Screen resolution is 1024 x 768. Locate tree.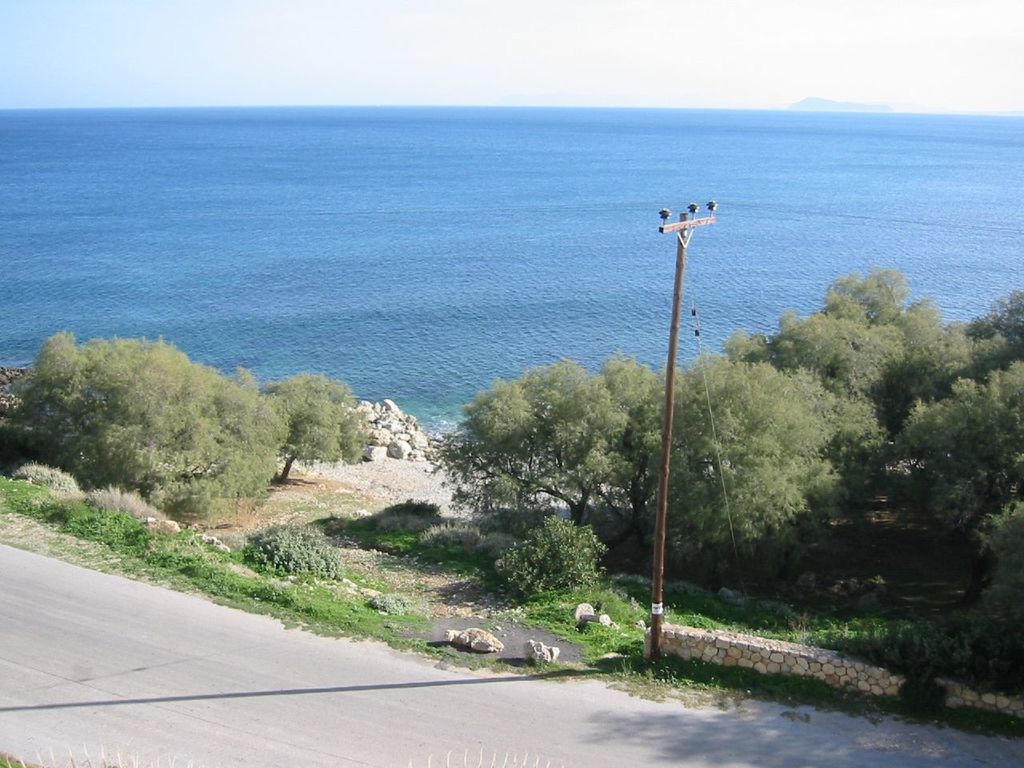
[left=599, top=346, right=882, bottom=586].
